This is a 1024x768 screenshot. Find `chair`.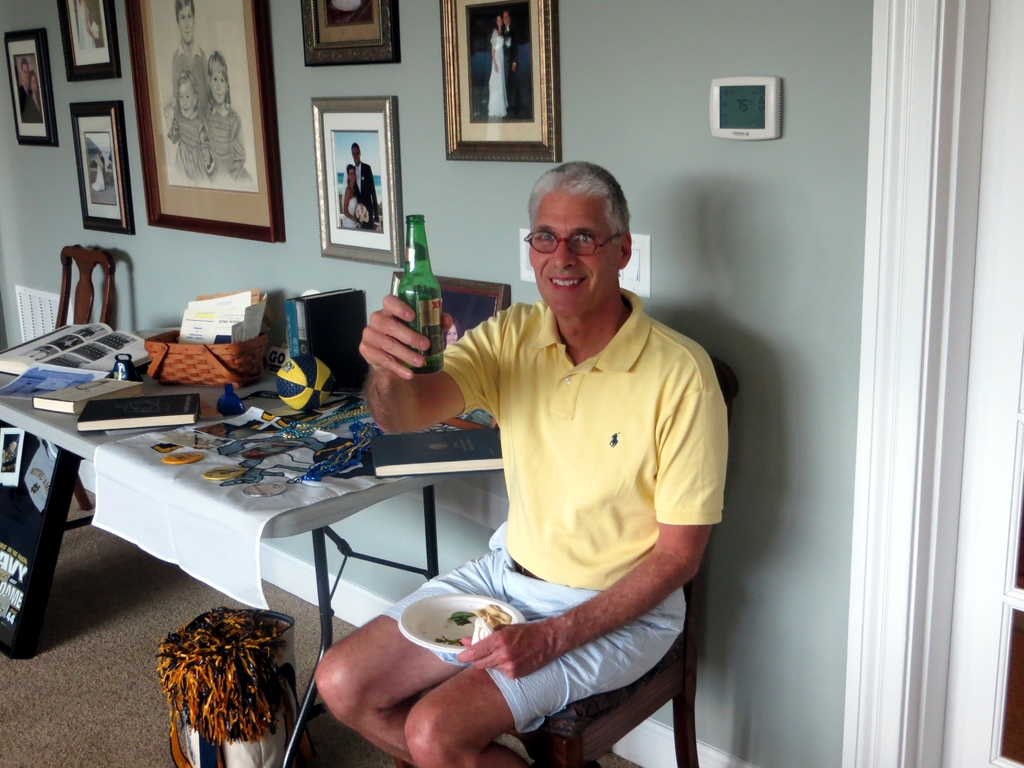
Bounding box: box(371, 339, 723, 767).
